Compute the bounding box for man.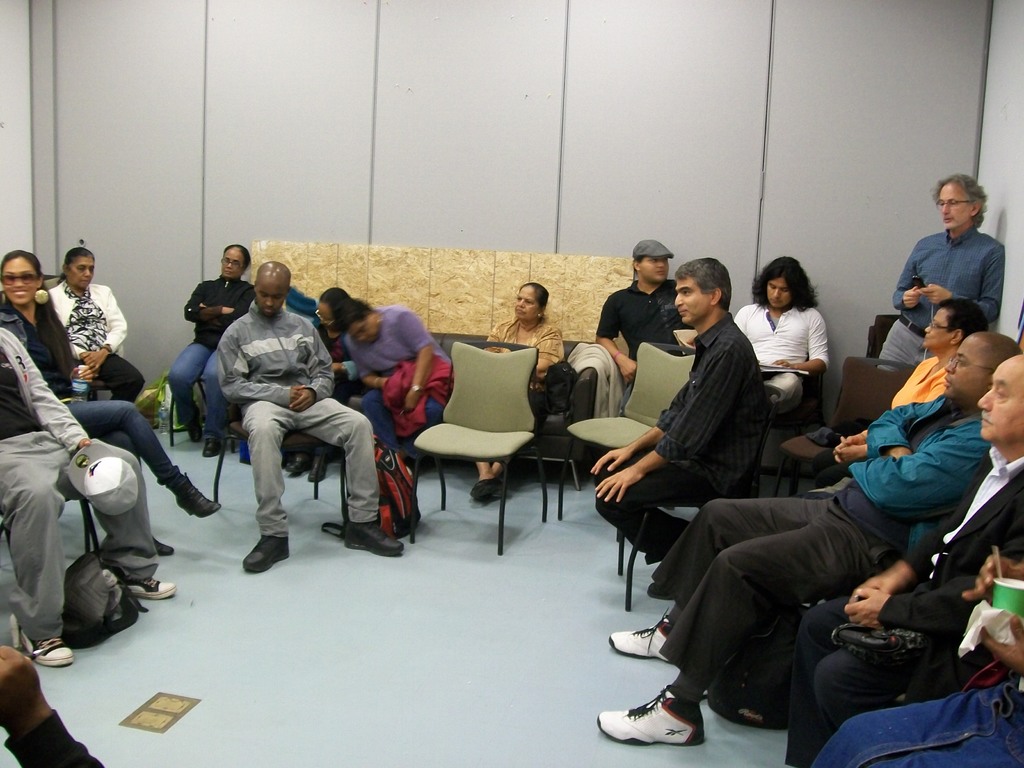
bbox=[592, 331, 1021, 748].
